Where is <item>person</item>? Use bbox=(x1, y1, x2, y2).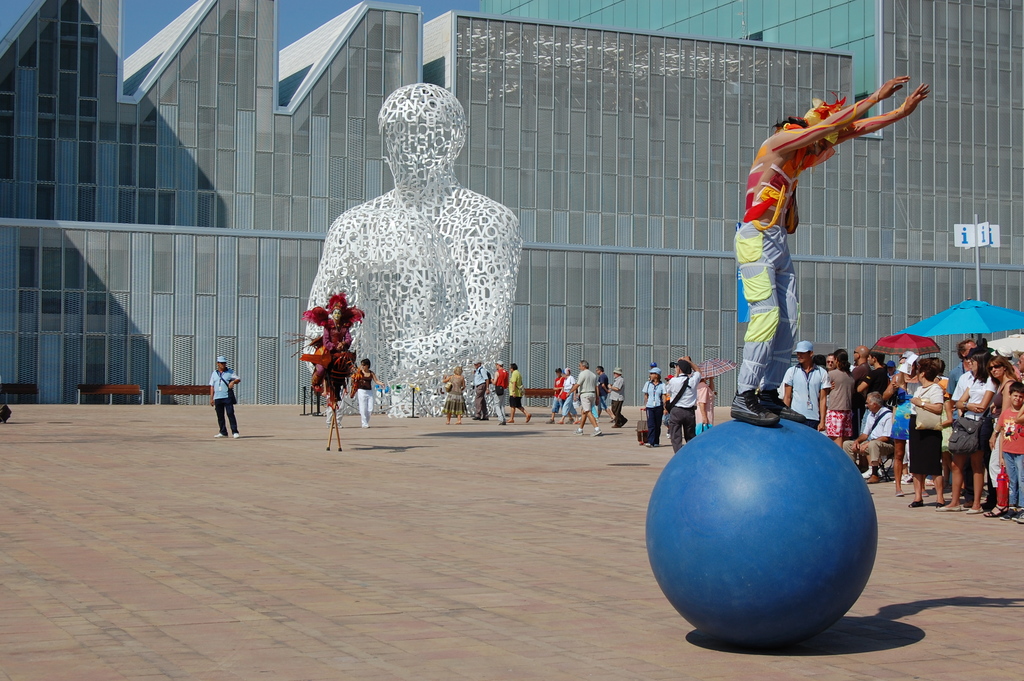
bbox=(642, 371, 671, 447).
